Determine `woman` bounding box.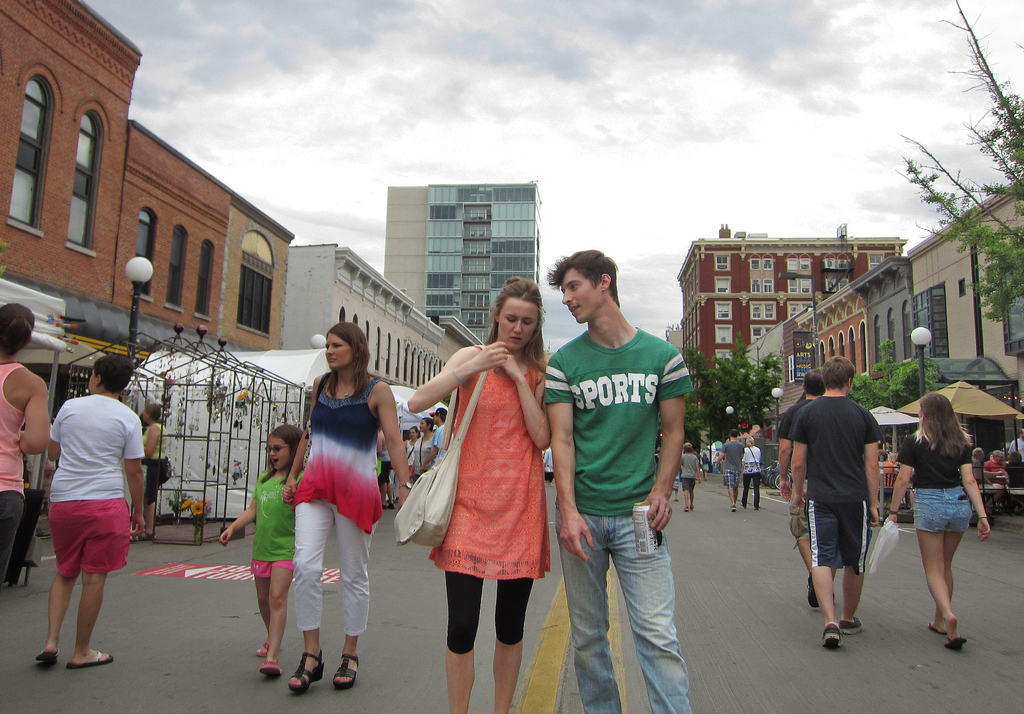
Determined: crop(414, 418, 435, 471).
